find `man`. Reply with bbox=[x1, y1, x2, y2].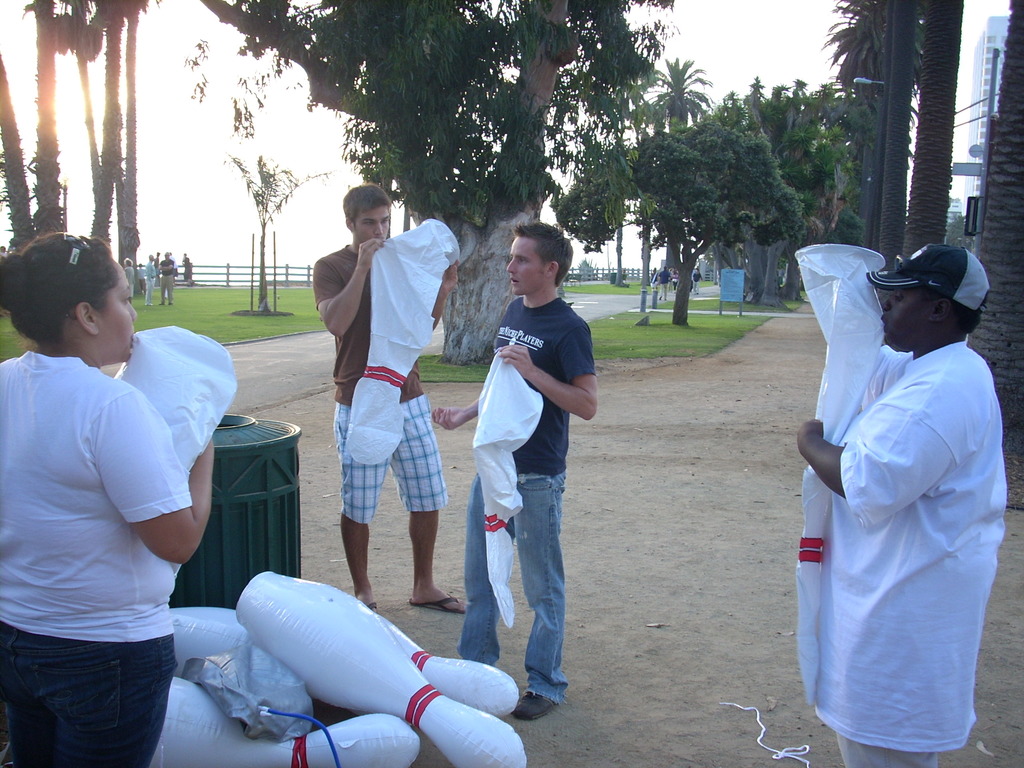
bbox=[313, 182, 469, 616].
